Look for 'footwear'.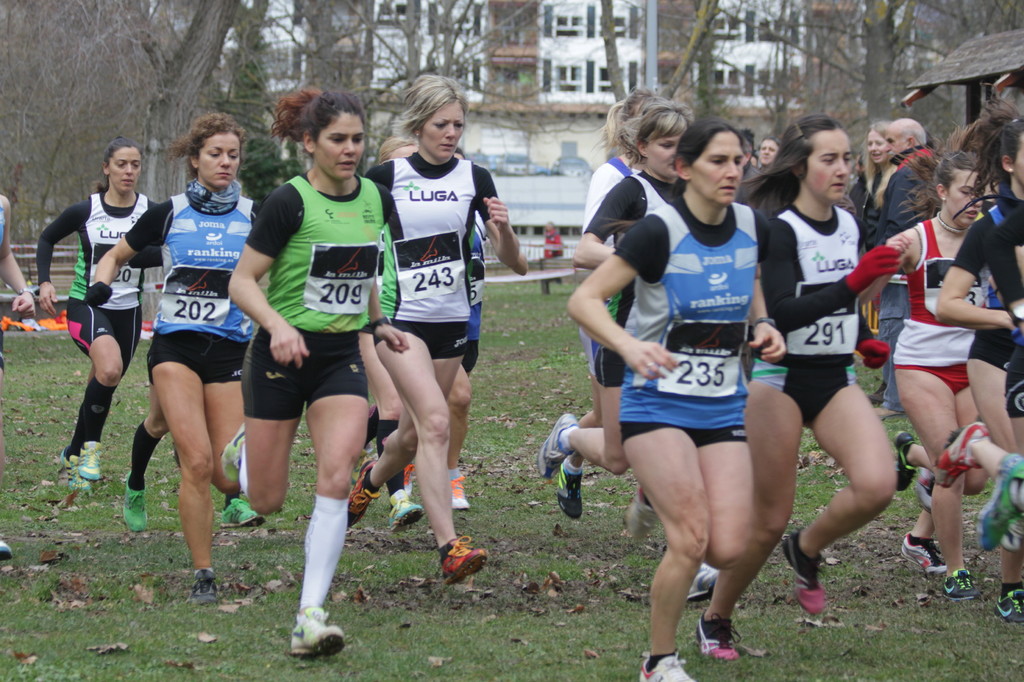
Found: bbox(56, 450, 90, 494).
